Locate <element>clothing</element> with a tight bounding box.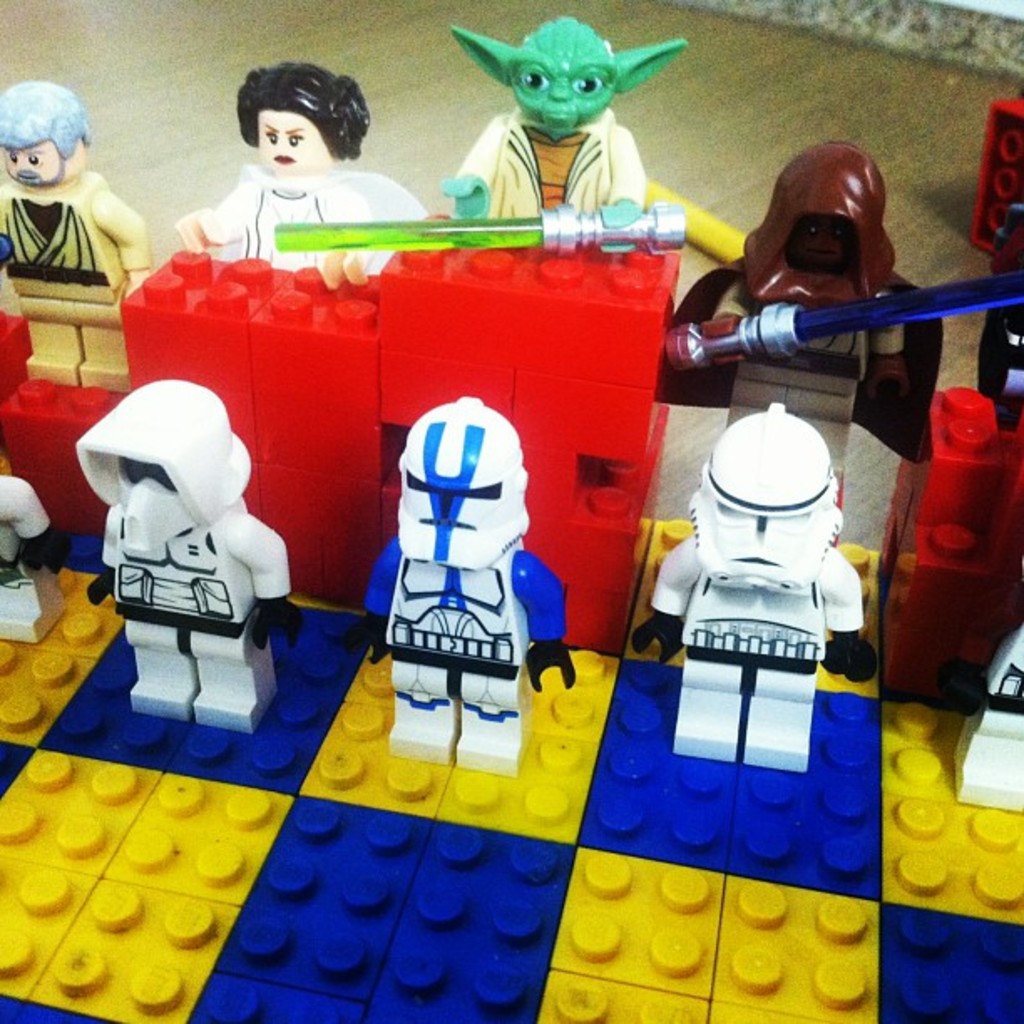
rect(0, 177, 164, 381).
